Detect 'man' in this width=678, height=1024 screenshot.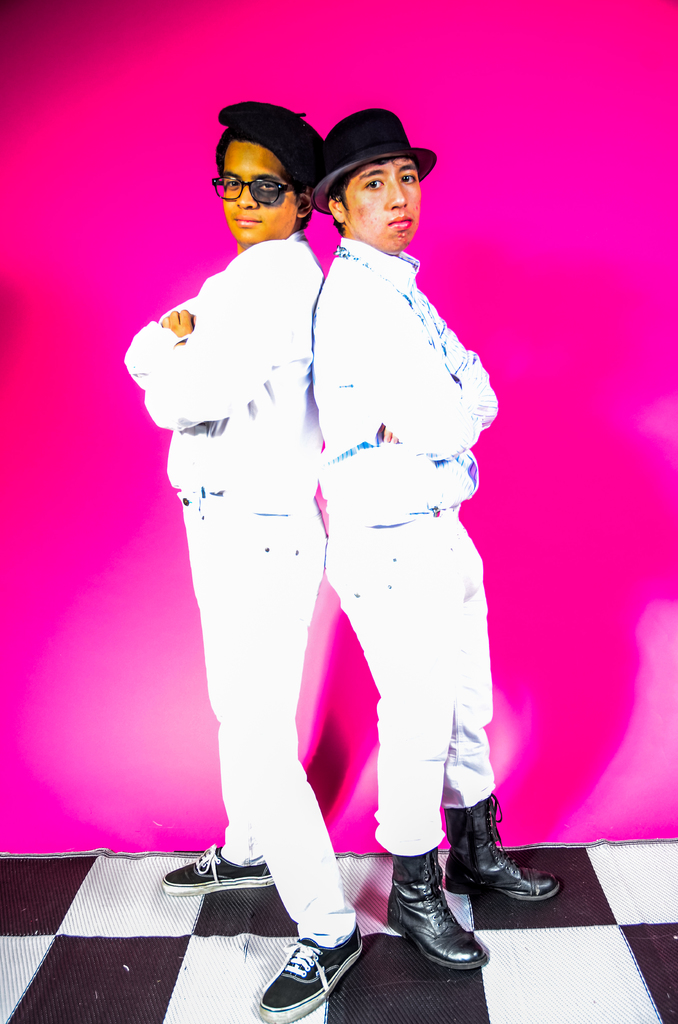
Detection: [125,99,337,1023].
